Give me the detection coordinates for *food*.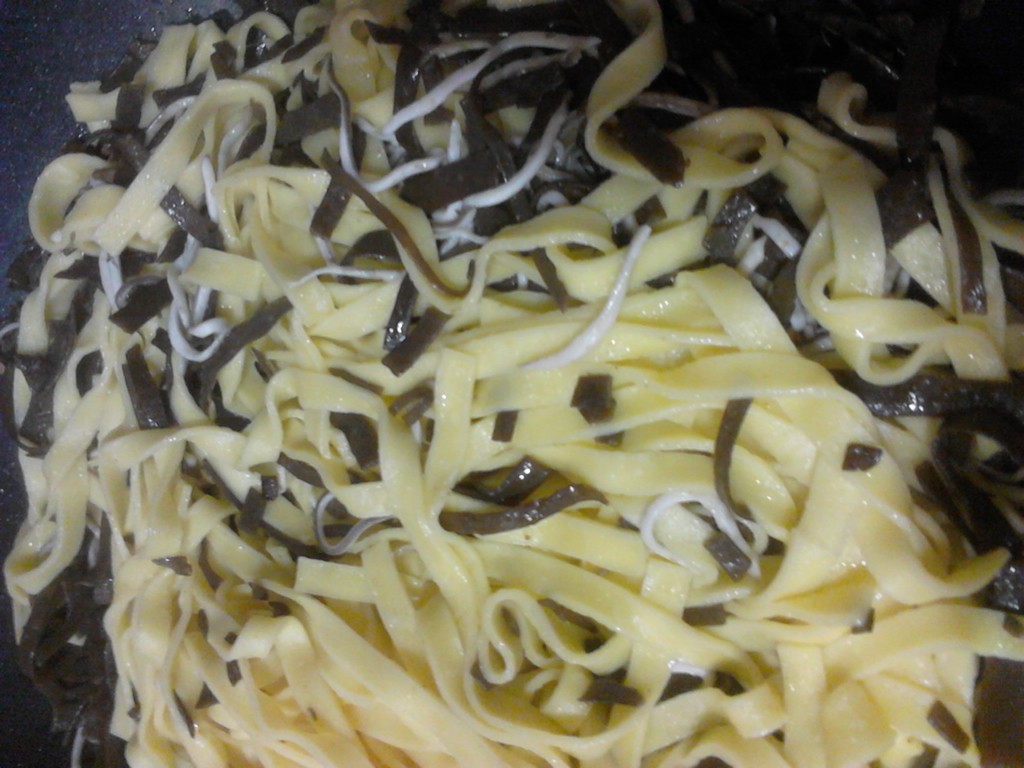
<region>31, 10, 1017, 745</region>.
